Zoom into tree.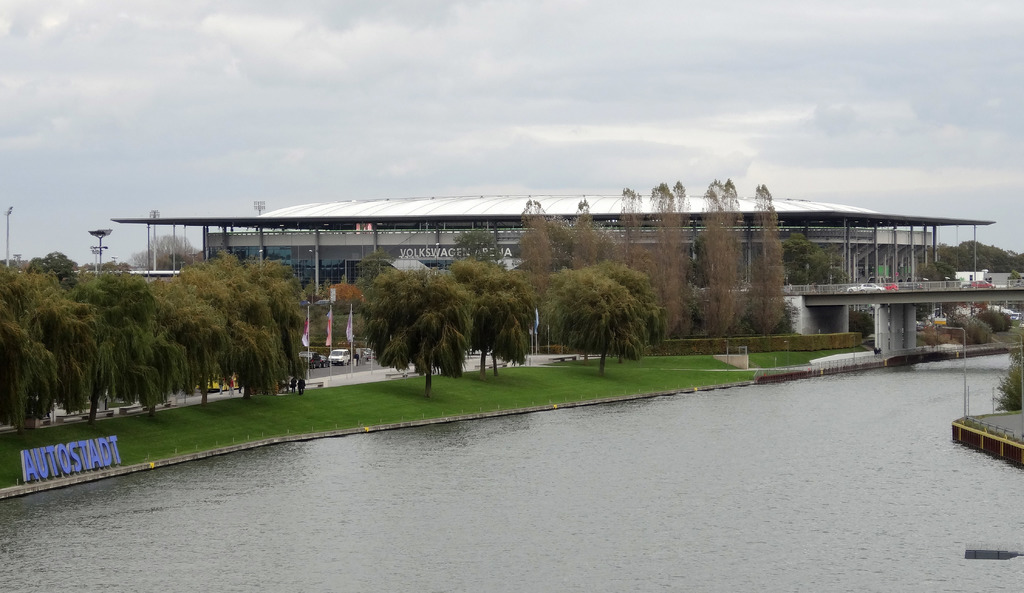
Zoom target: bbox=[744, 297, 802, 334].
